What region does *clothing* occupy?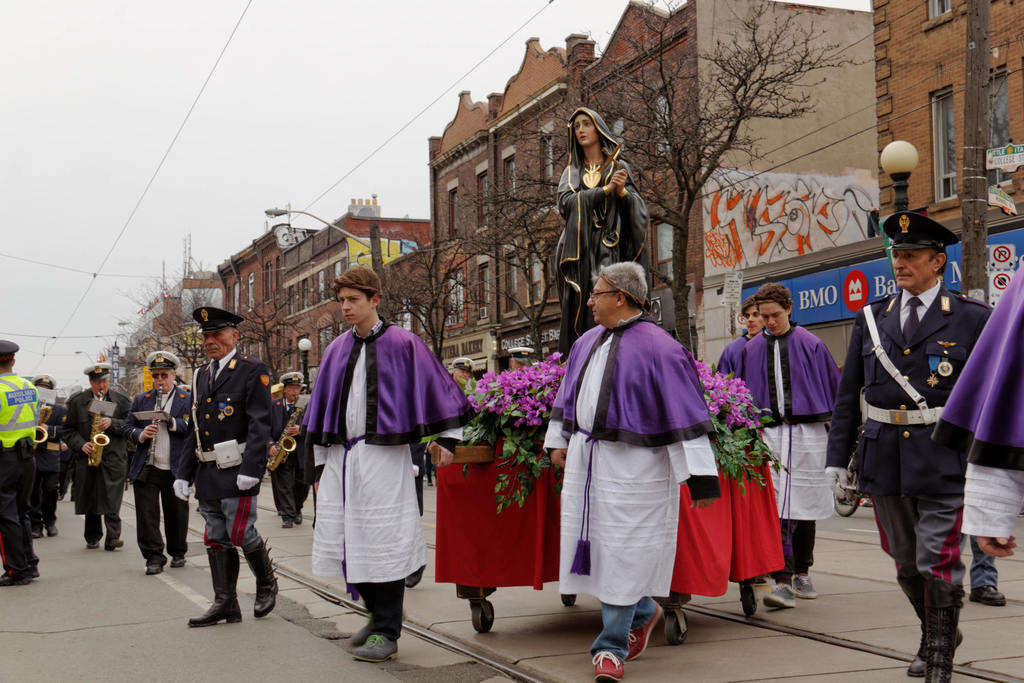
(x1=451, y1=356, x2=468, y2=366).
